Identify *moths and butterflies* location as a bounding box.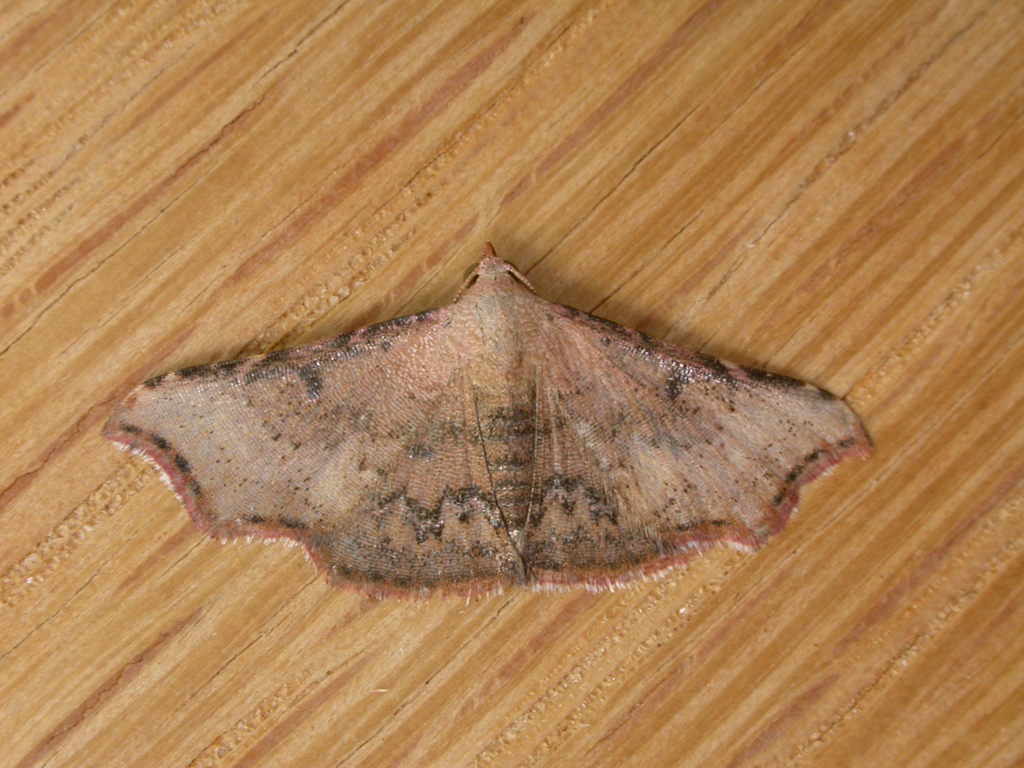
<box>98,241,884,606</box>.
